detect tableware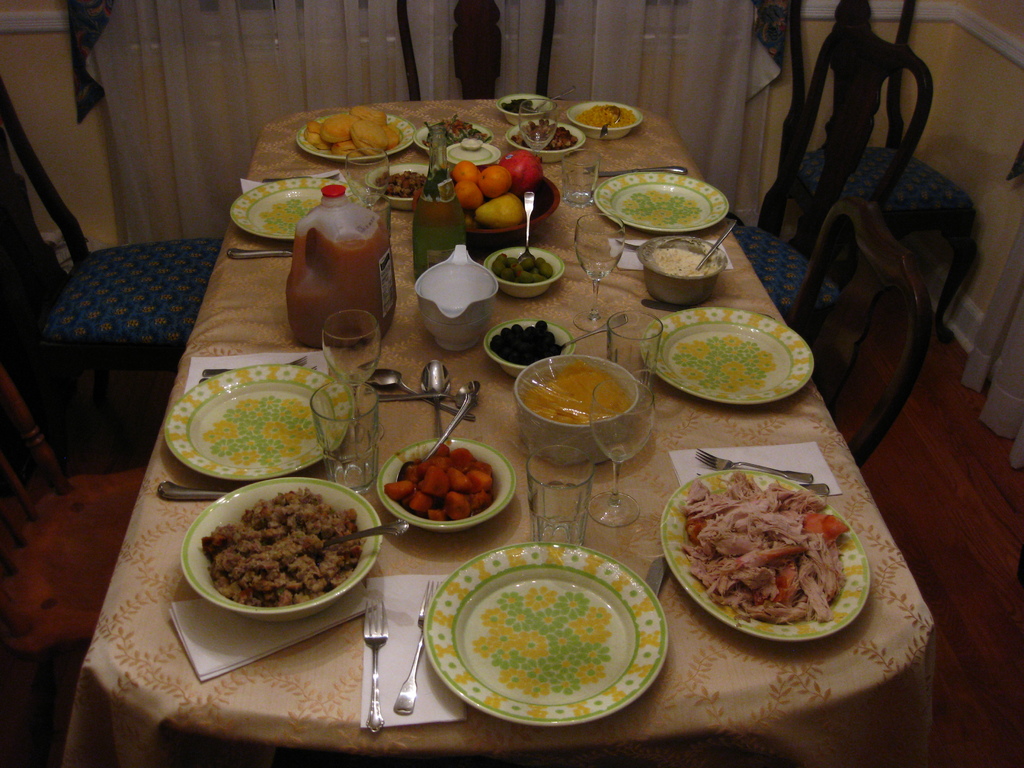
l=361, t=356, r=481, b=435
